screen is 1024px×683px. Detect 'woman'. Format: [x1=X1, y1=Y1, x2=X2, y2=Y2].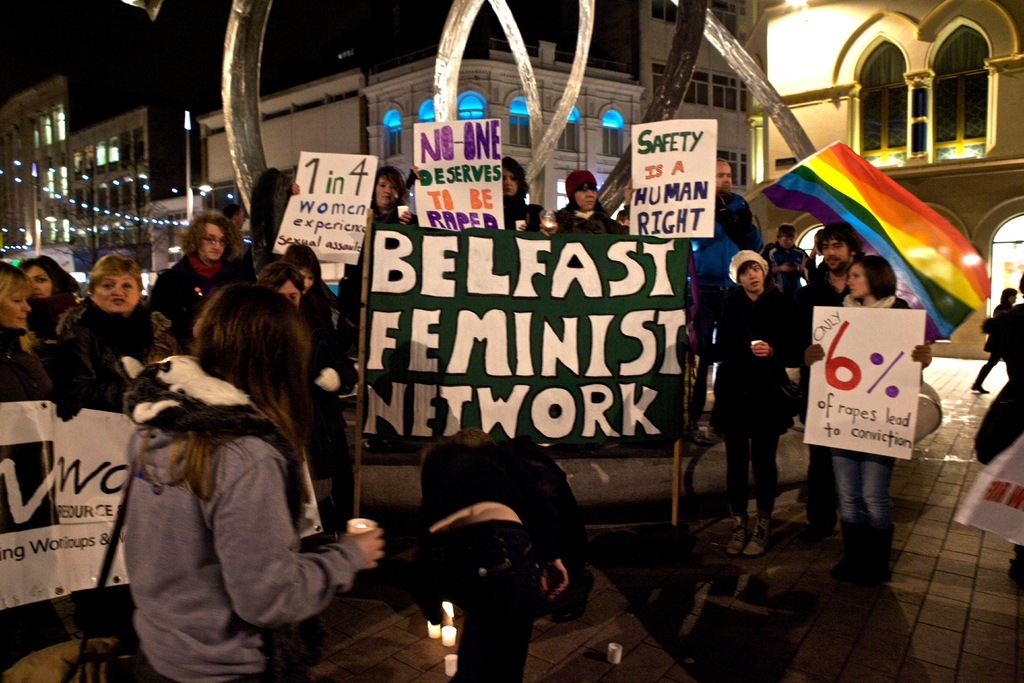
[x1=0, y1=257, x2=64, y2=635].
